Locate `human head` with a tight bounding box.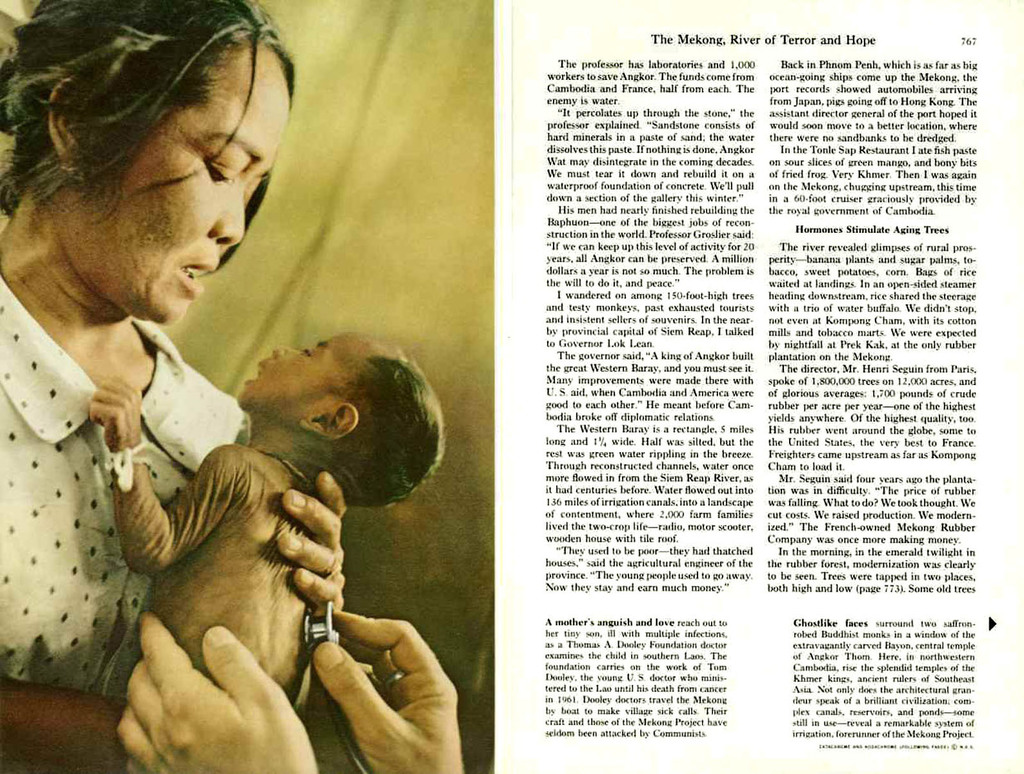
locate(237, 331, 447, 509).
